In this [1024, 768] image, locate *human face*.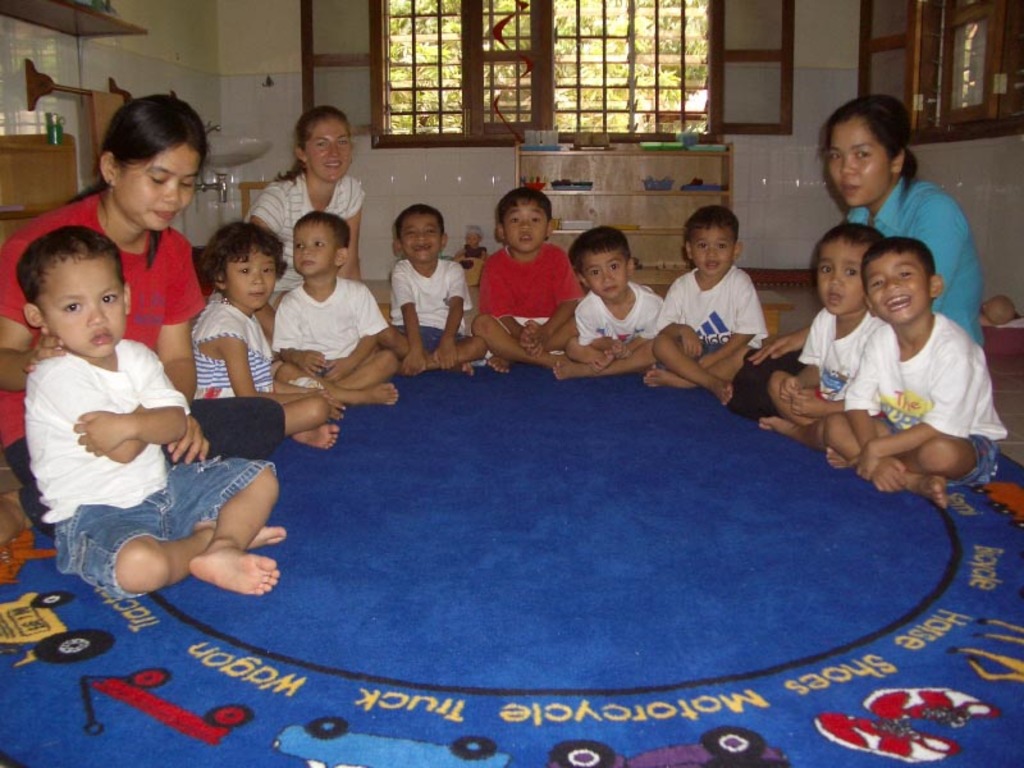
Bounding box: 37/252/124/360.
